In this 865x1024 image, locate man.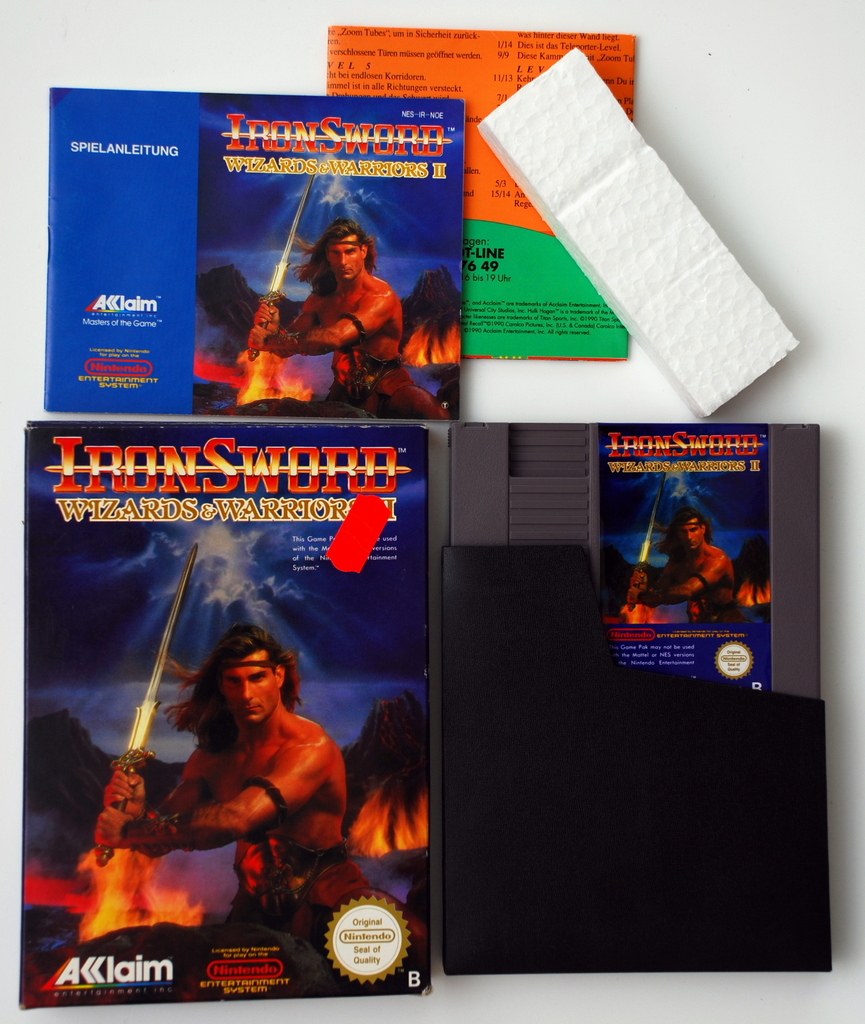
Bounding box: 105:596:371:941.
